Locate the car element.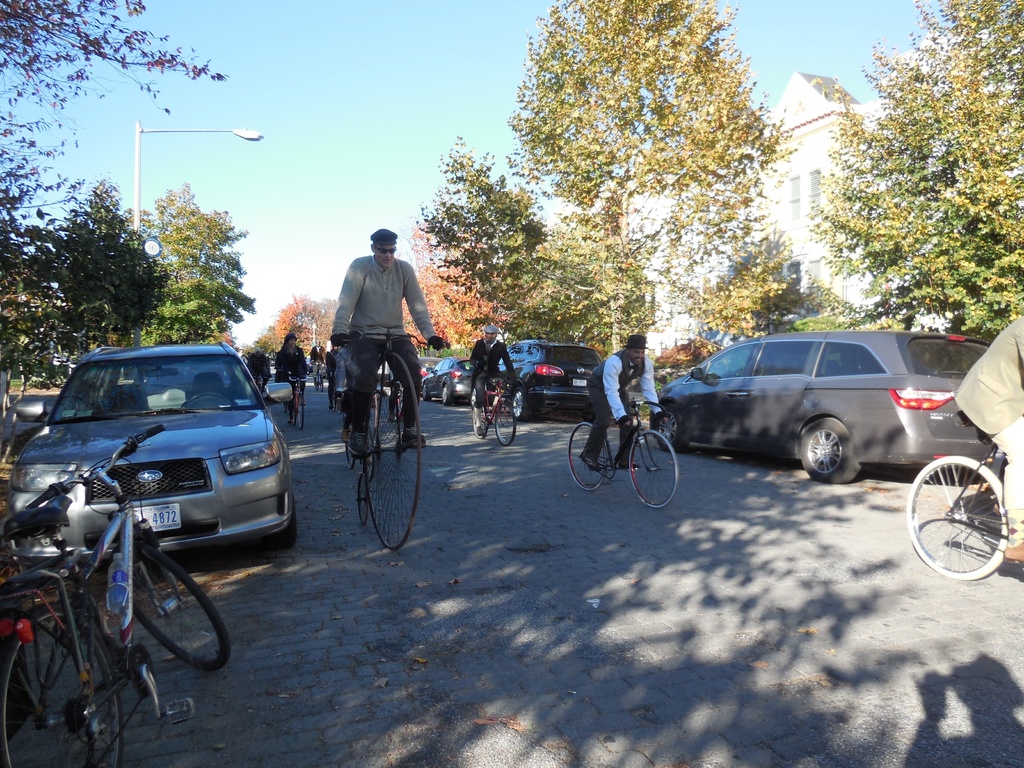
Element bbox: <region>12, 348, 296, 549</region>.
